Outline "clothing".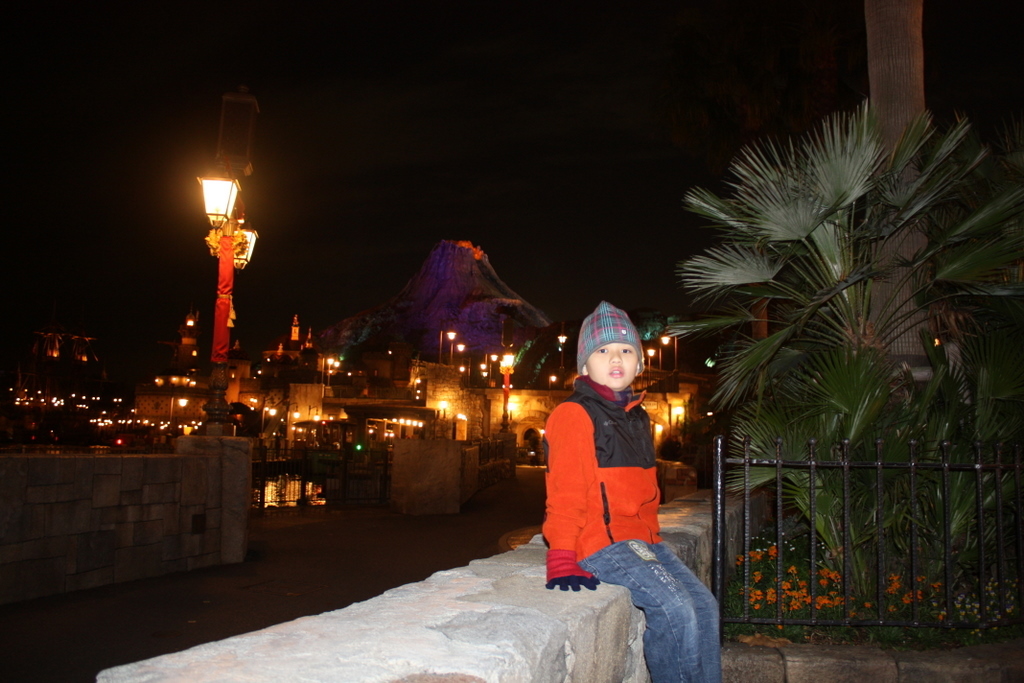
Outline: <region>582, 543, 719, 682</region>.
